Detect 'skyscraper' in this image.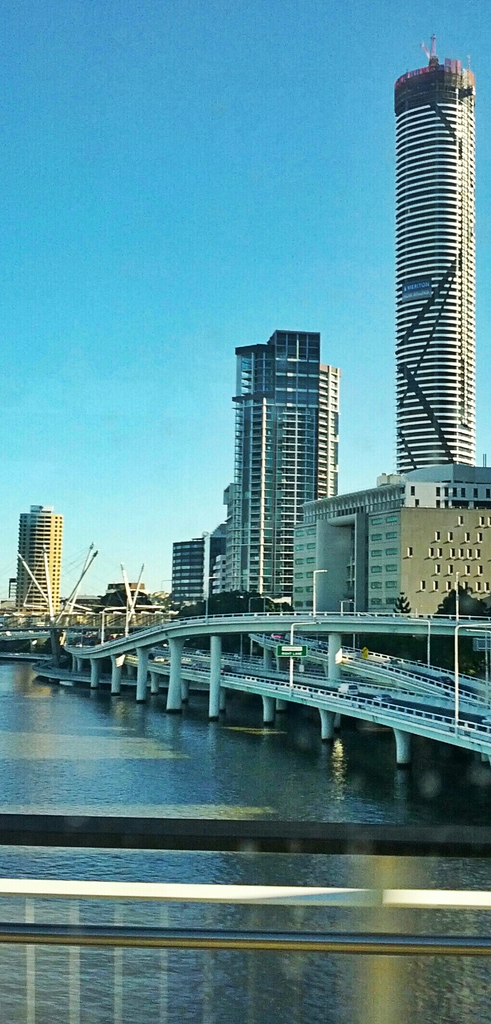
Detection: x1=394, y1=28, x2=472, y2=486.
